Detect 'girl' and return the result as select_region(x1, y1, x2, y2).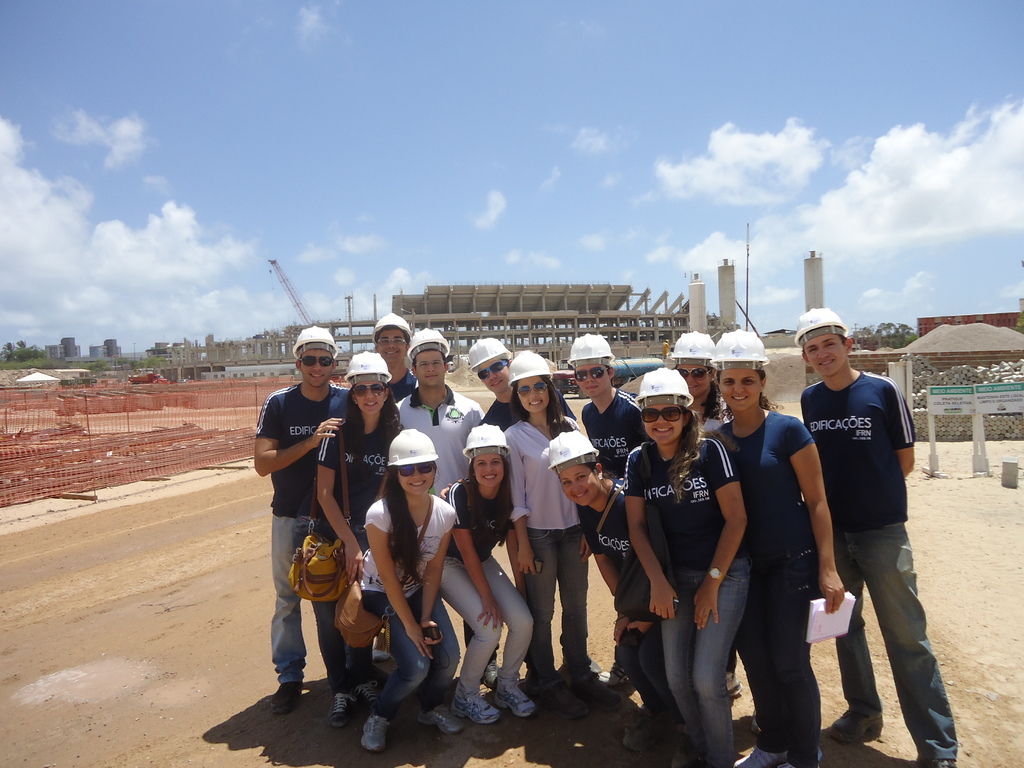
select_region(355, 428, 460, 752).
